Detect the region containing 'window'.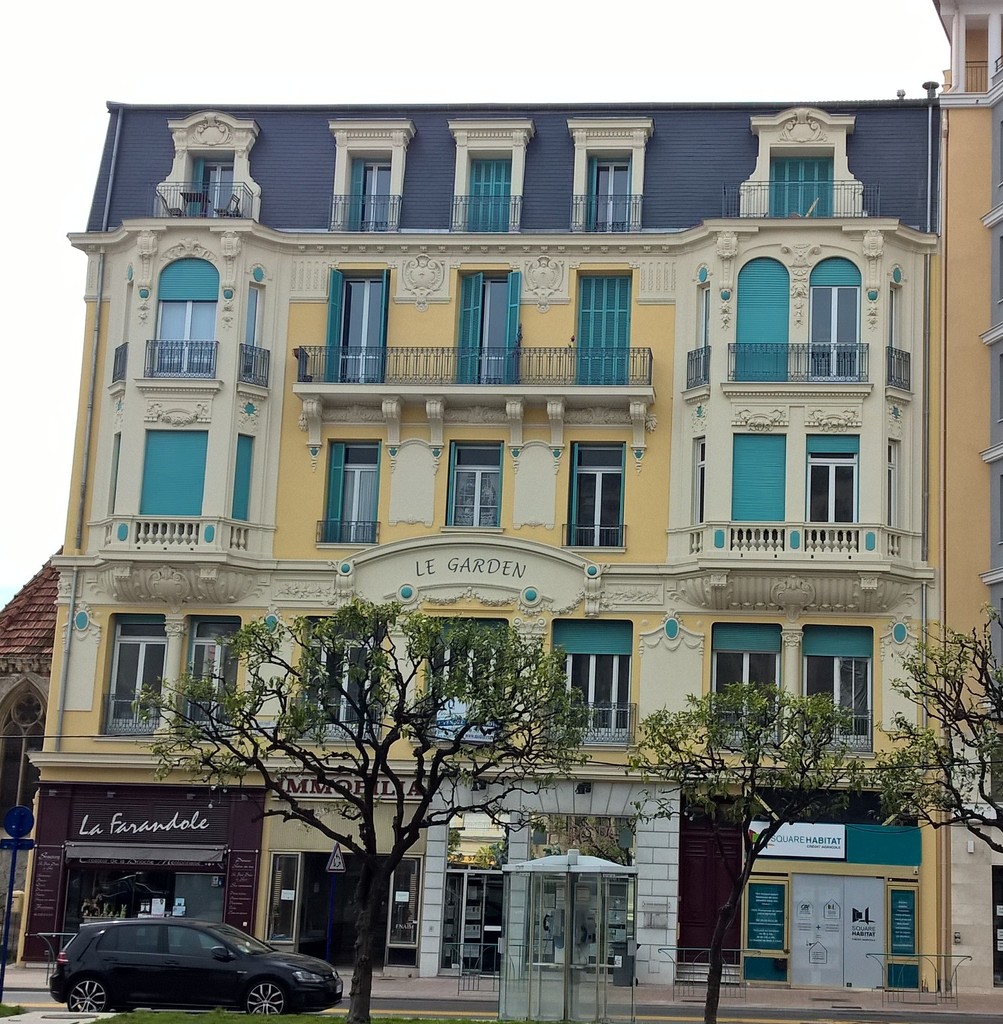
(left=800, top=433, right=867, bottom=556).
